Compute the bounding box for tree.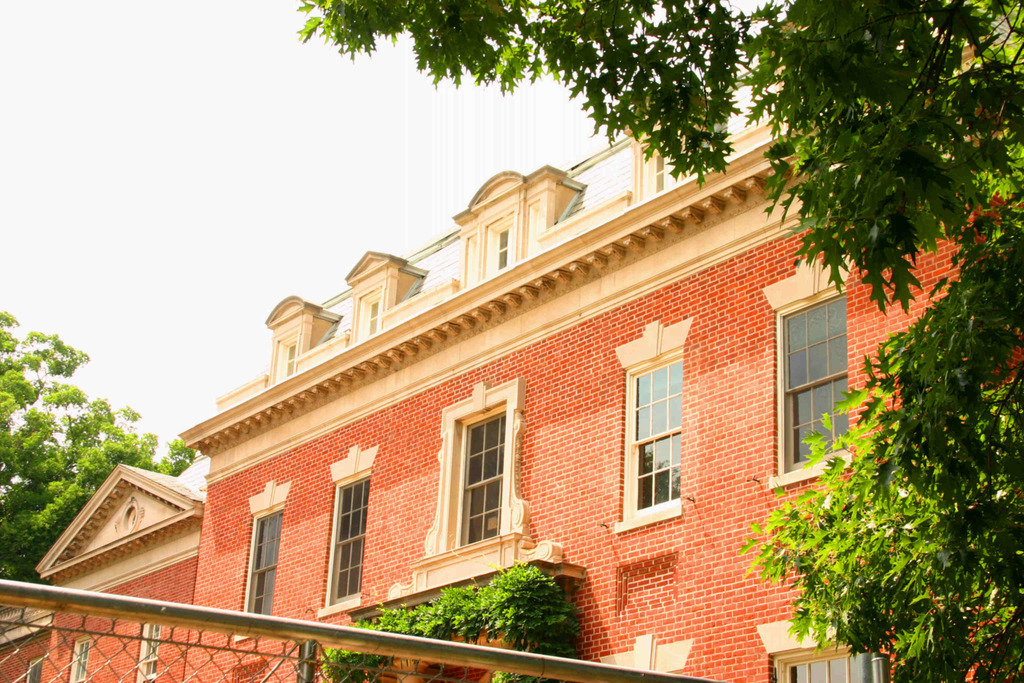
[278, 0, 1023, 682].
